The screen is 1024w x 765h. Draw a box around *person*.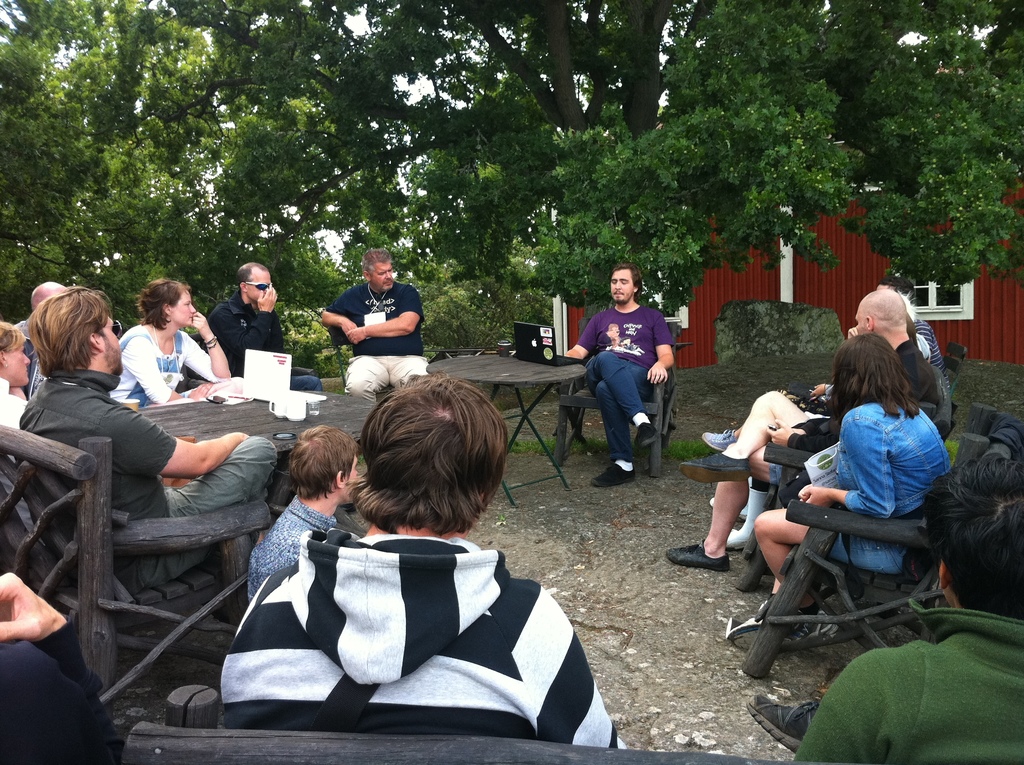
[794, 462, 1023, 764].
